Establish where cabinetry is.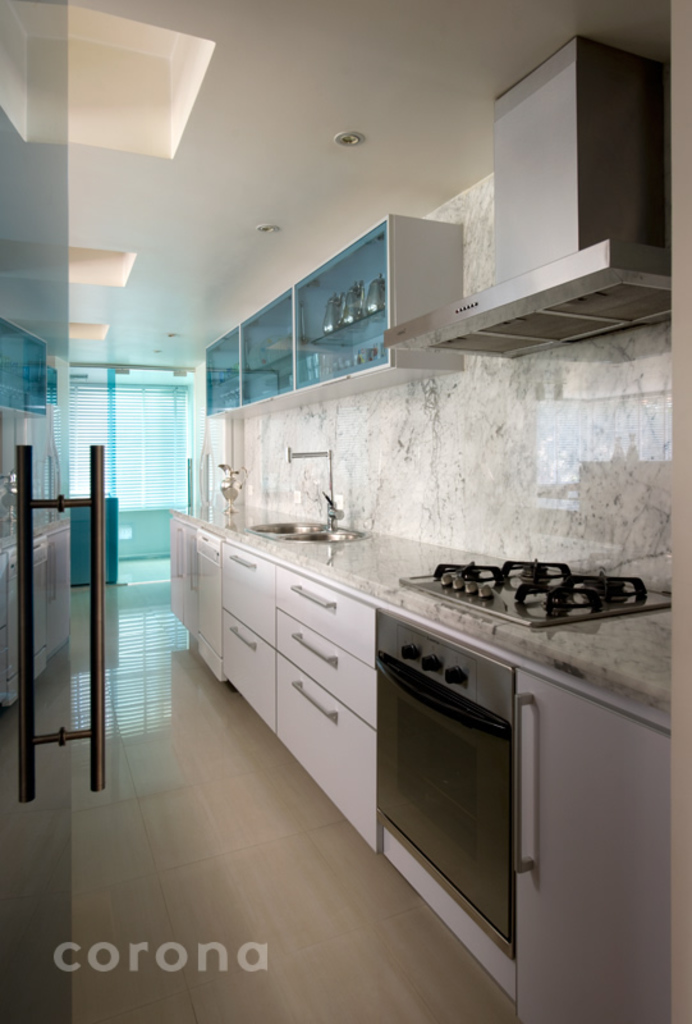
Established at region(162, 509, 192, 626).
